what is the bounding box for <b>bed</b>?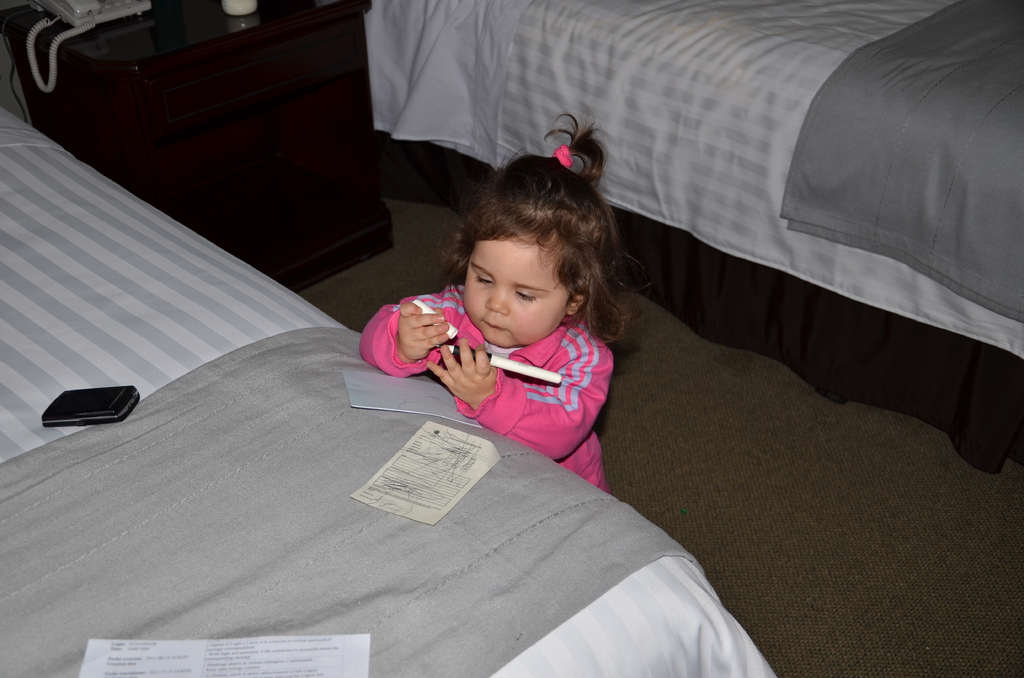
(0,173,822,663).
